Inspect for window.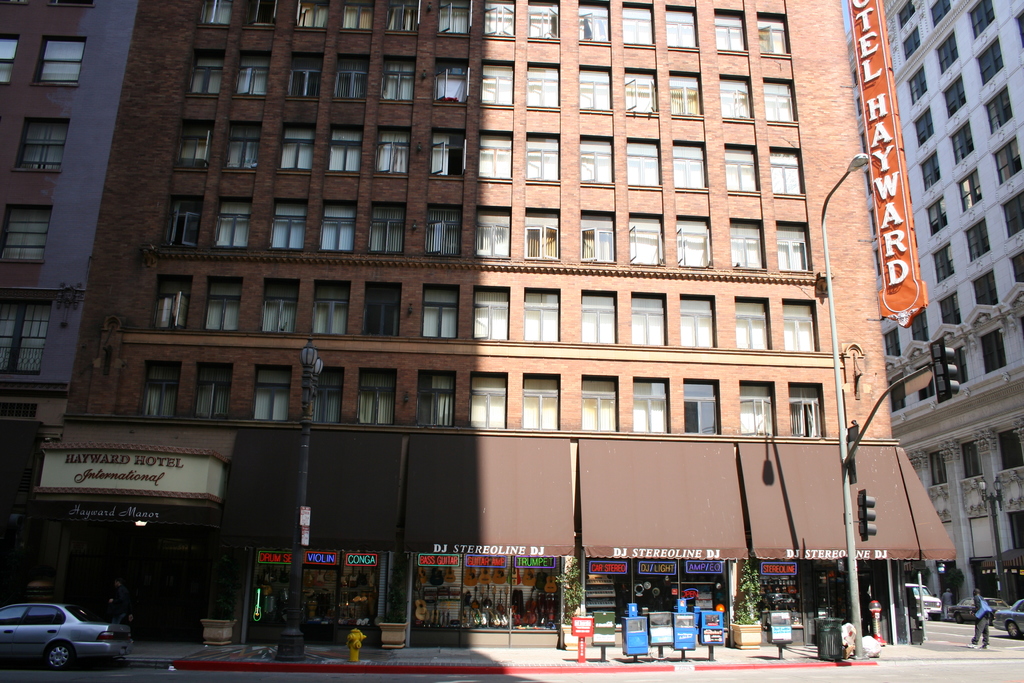
Inspection: [475,205,510,258].
